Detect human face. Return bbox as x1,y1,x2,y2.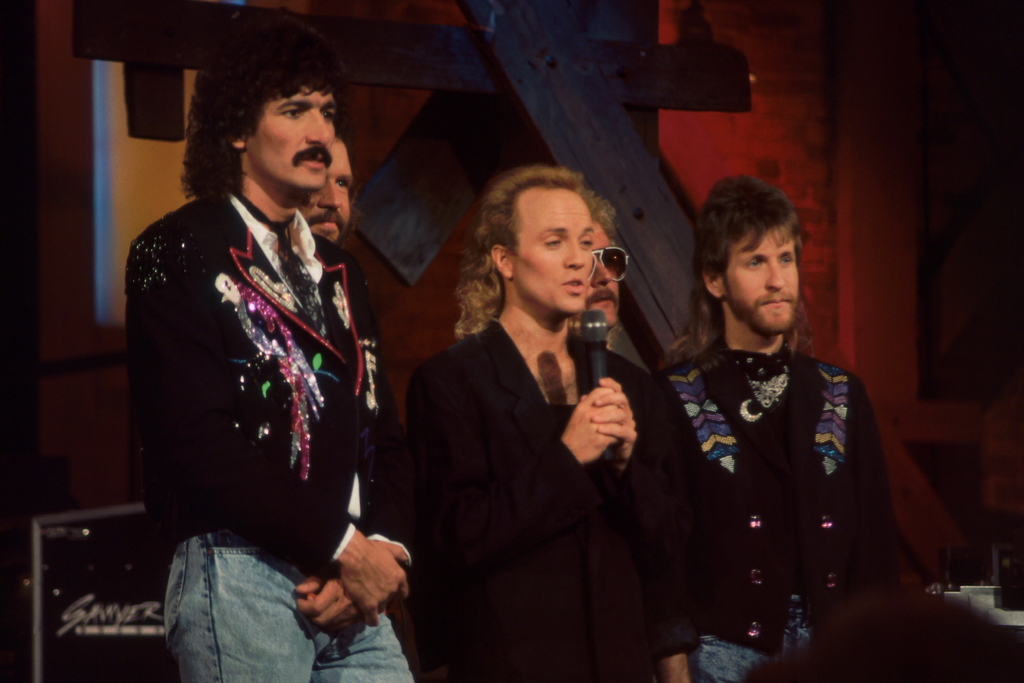
513,187,598,313.
